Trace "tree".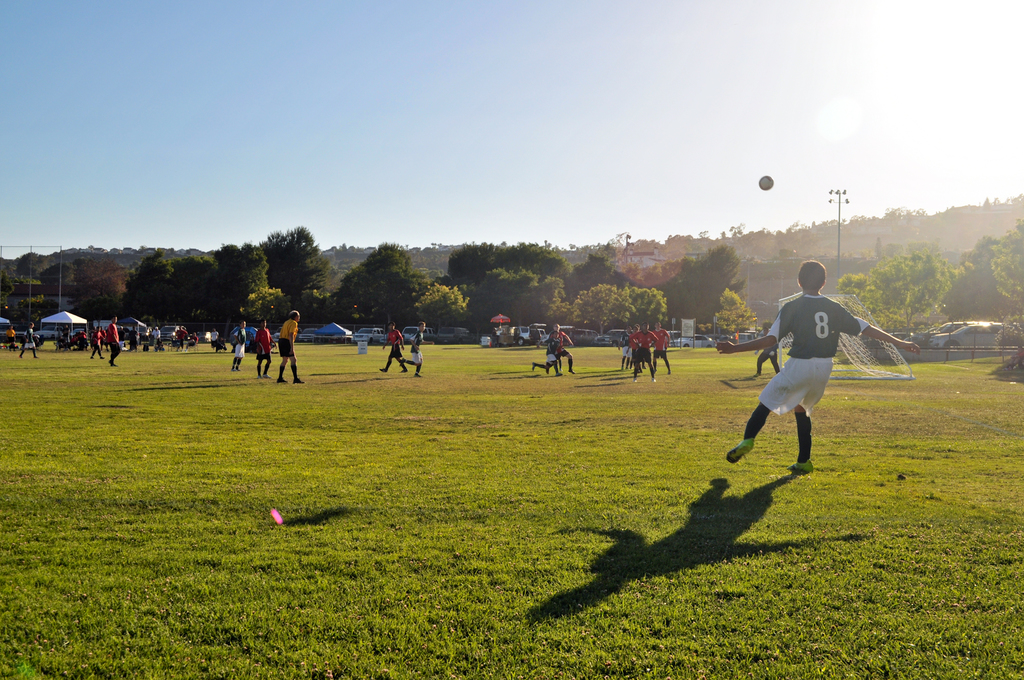
Traced to x1=842, y1=252, x2=952, y2=330.
